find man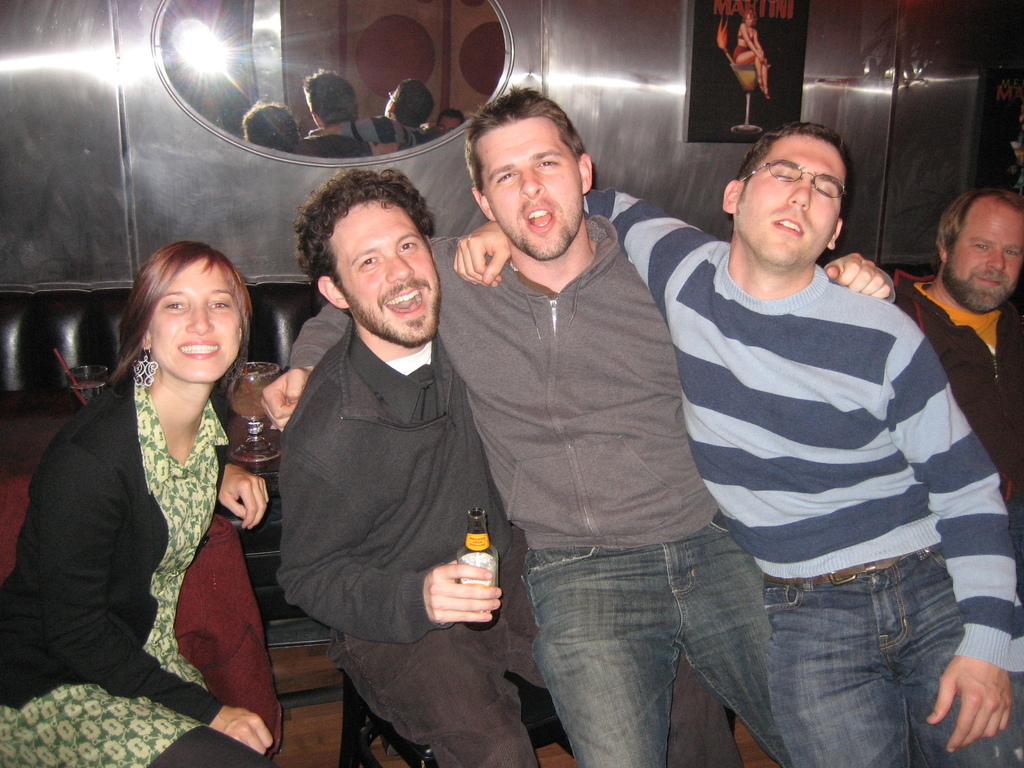
left=255, top=82, right=897, bottom=767
